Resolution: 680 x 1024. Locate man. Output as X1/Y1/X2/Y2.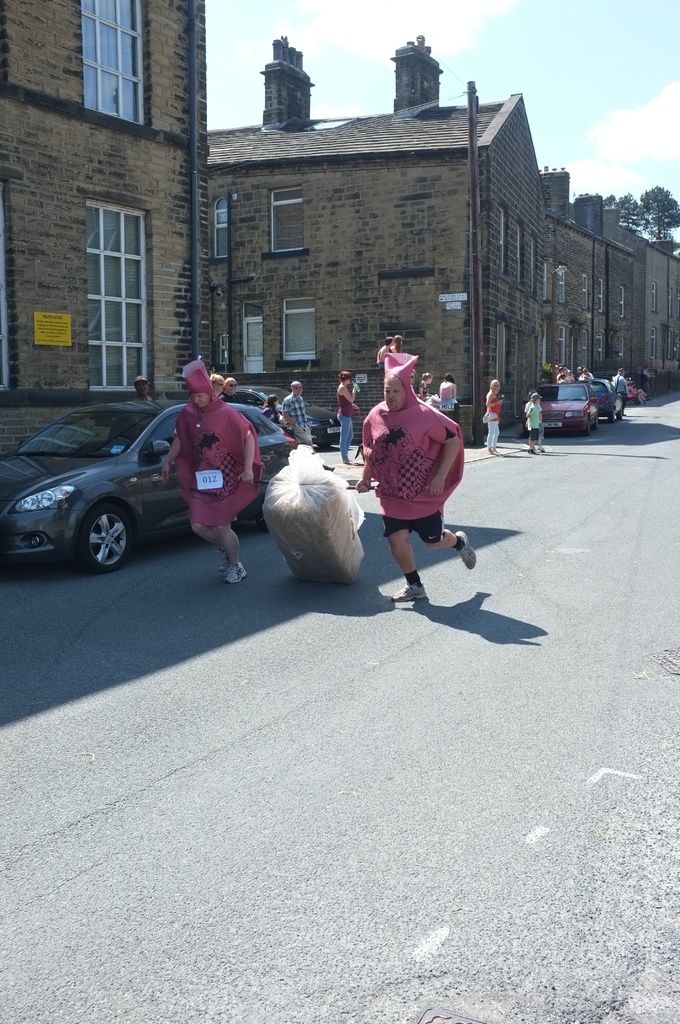
354/352/478/602.
